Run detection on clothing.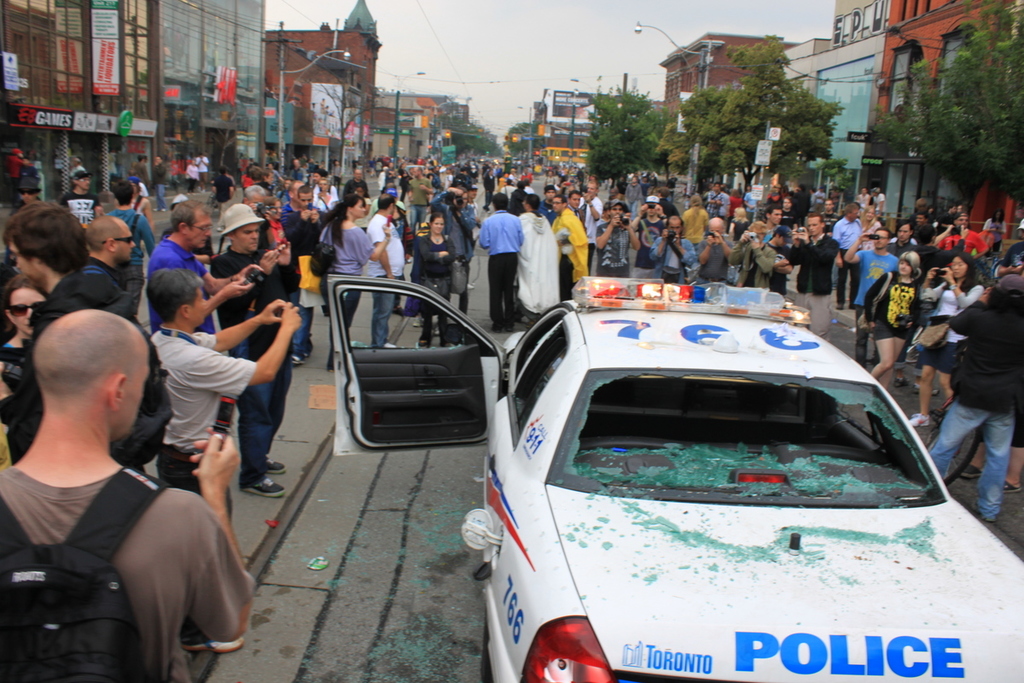
Result: 852:243:899:370.
